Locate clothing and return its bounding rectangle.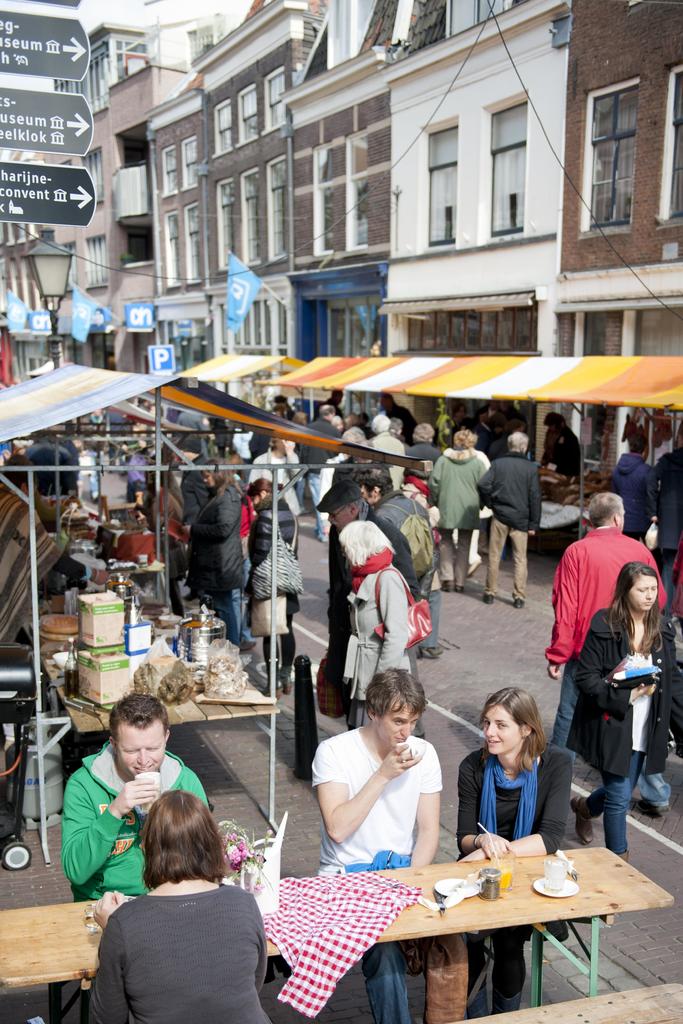
270 409 294 421.
